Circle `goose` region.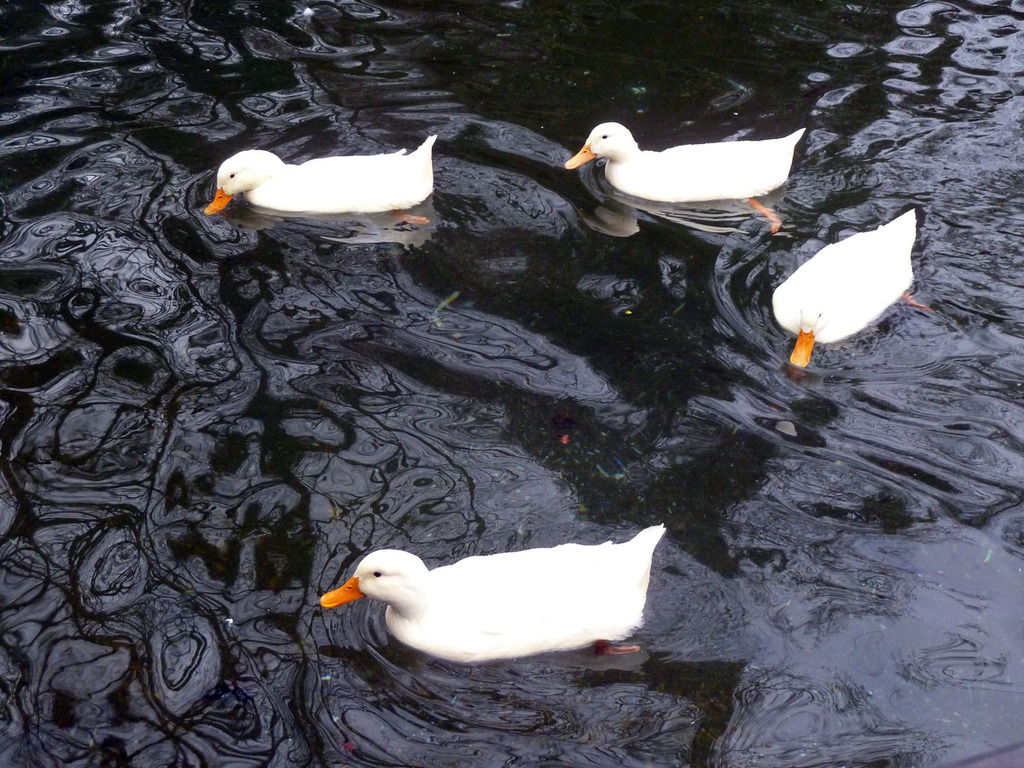
Region: {"x1": 567, "y1": 120, "x2": 804, "y2": 226}.
